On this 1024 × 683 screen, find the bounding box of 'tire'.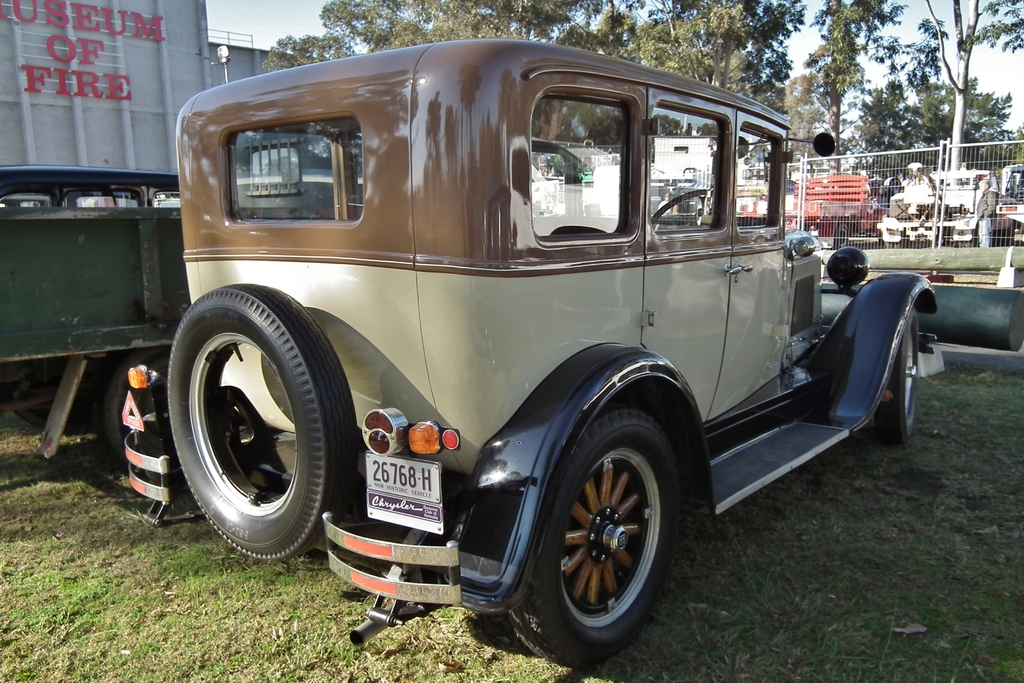
Bounding box: 876, 317, 918, 441.
